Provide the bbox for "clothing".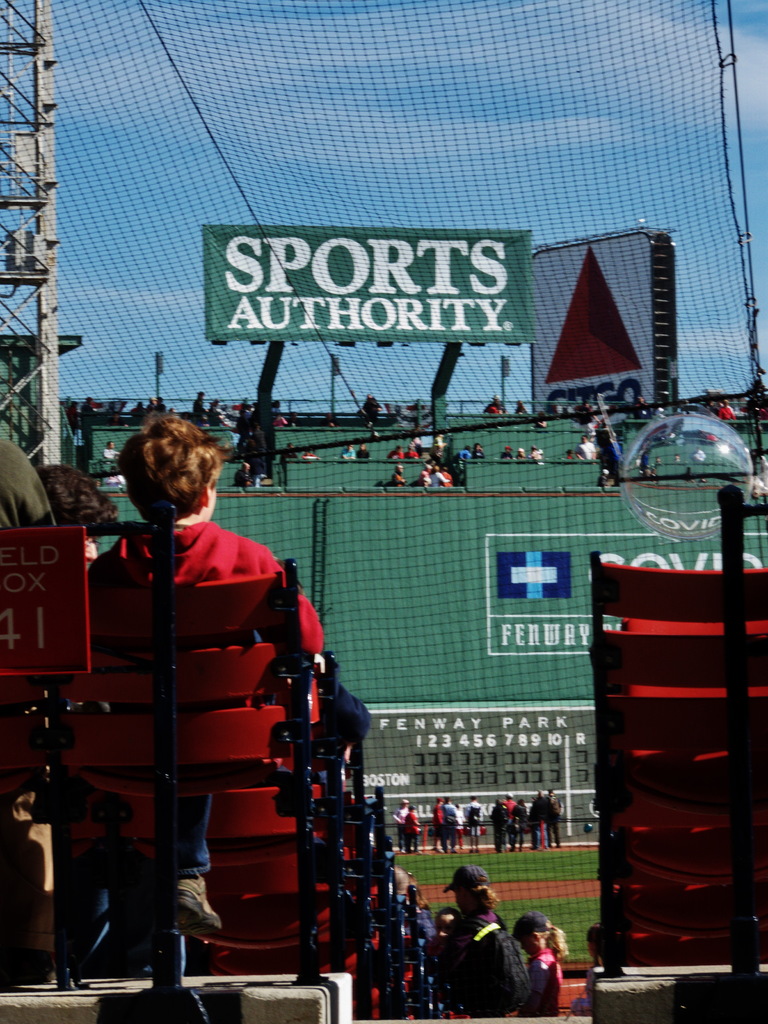
x1=471 y1=445 x2=487 y2=460.
